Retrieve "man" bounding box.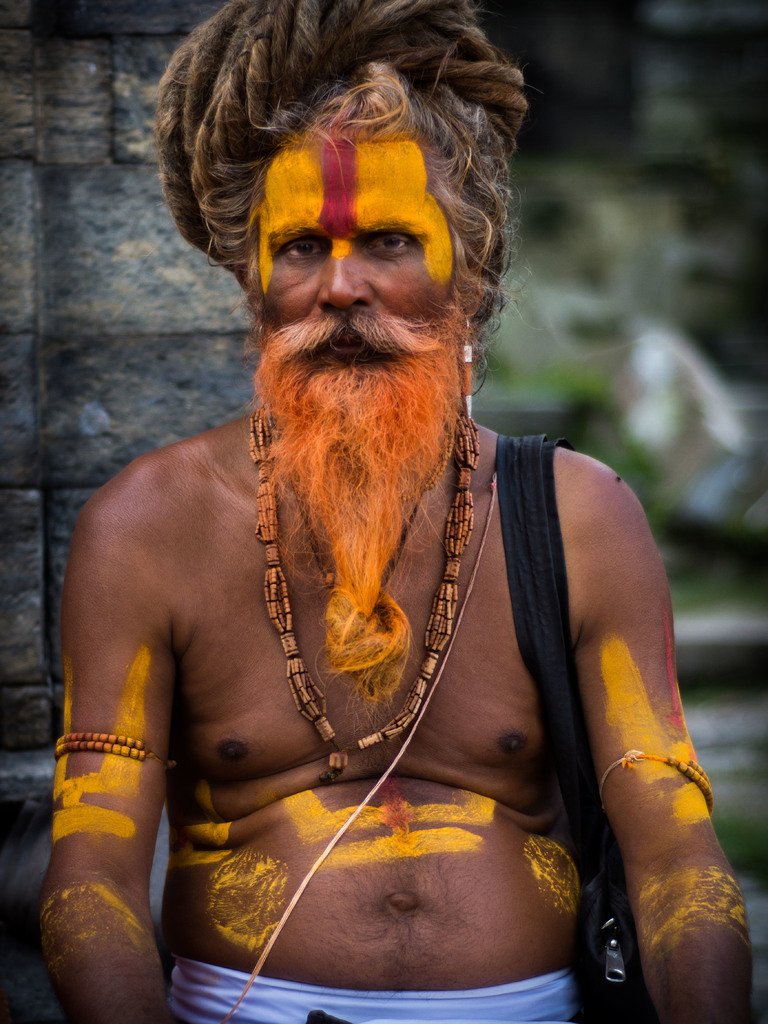
Bounding box: {"x1": 44, "y1": 0, "x2": 694, "y2": 1003}.
